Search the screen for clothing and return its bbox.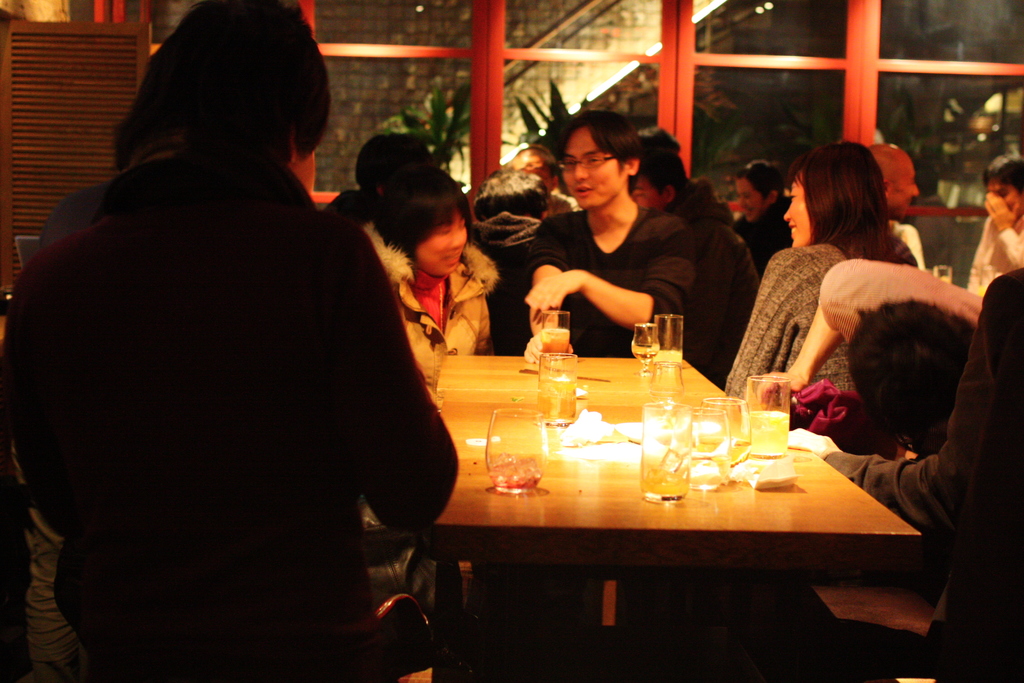
Found: 468, 207, 543, 361.
